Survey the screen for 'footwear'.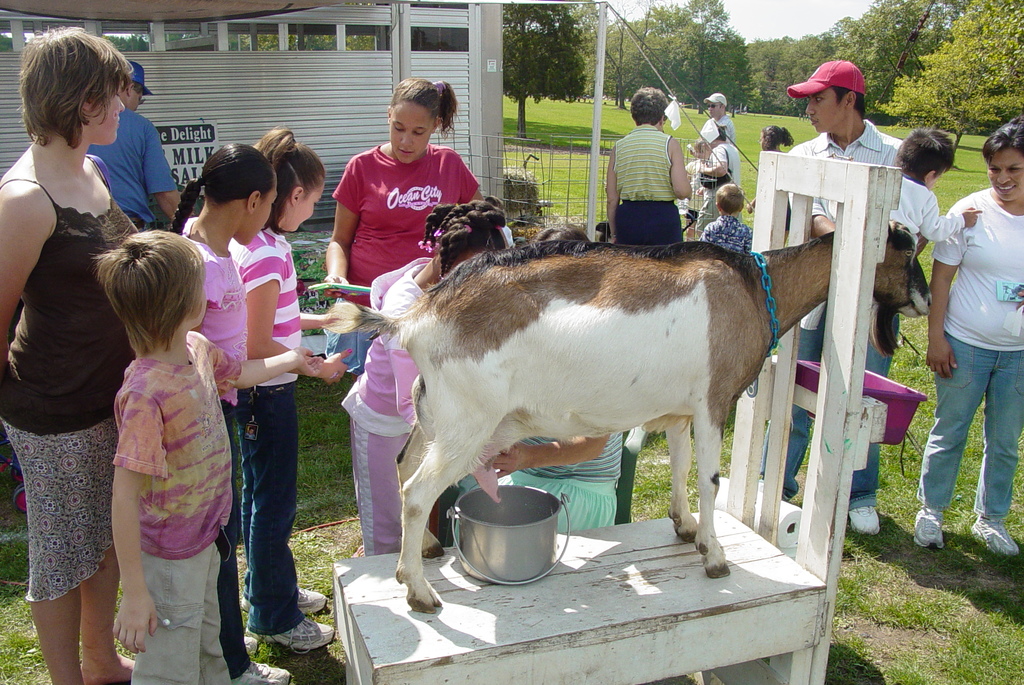
Survey found: [x1=968, y1=510, x2=1020, y2=556].
